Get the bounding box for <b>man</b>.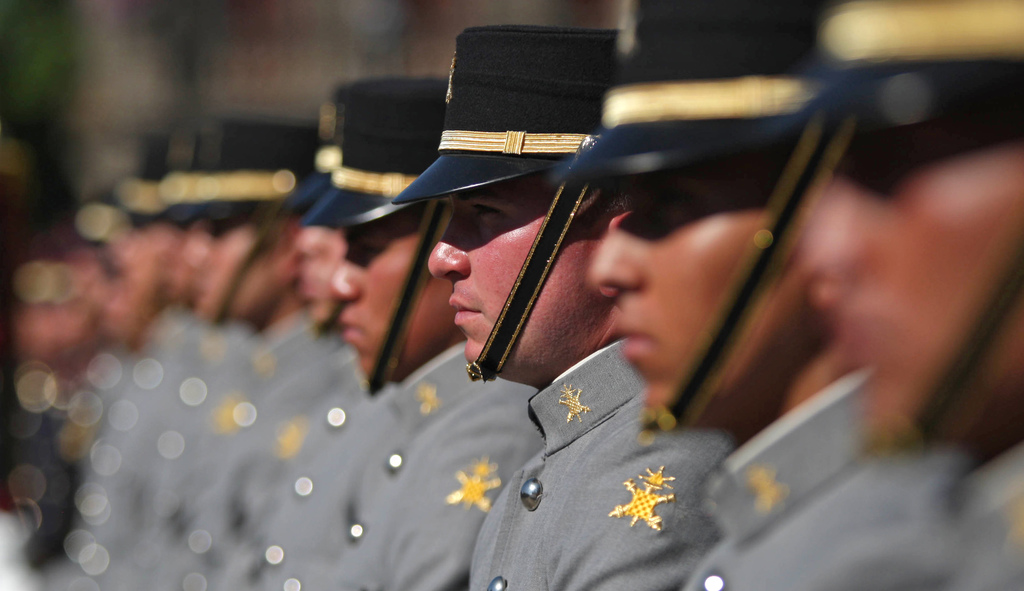
detection(554, 0, 964, 590).
